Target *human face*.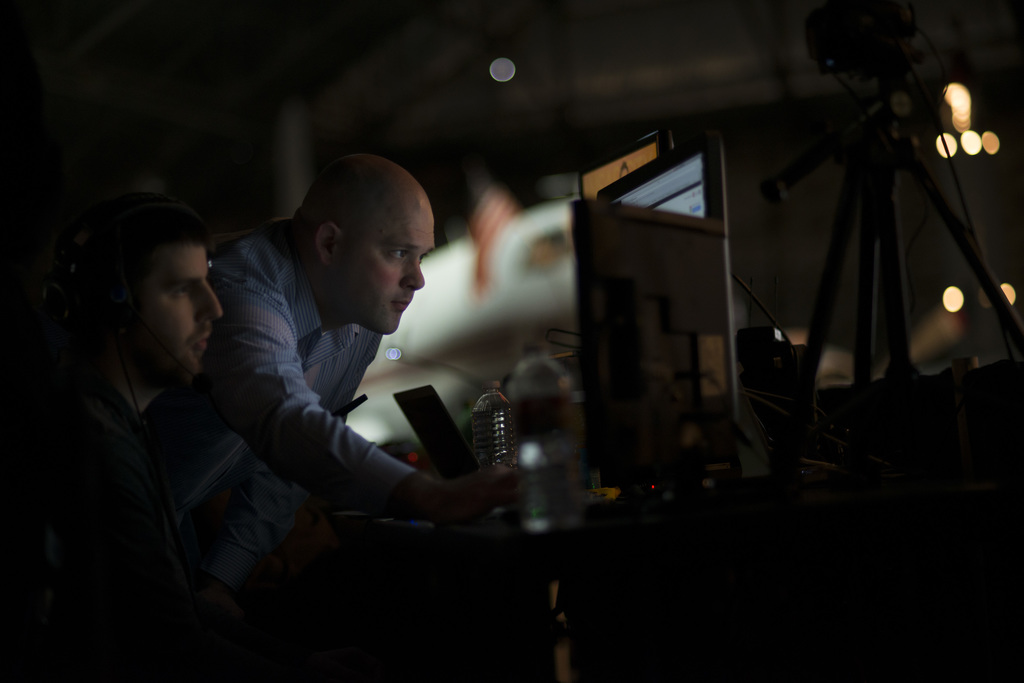
Target region: rect(129, 246, 223, 383).
